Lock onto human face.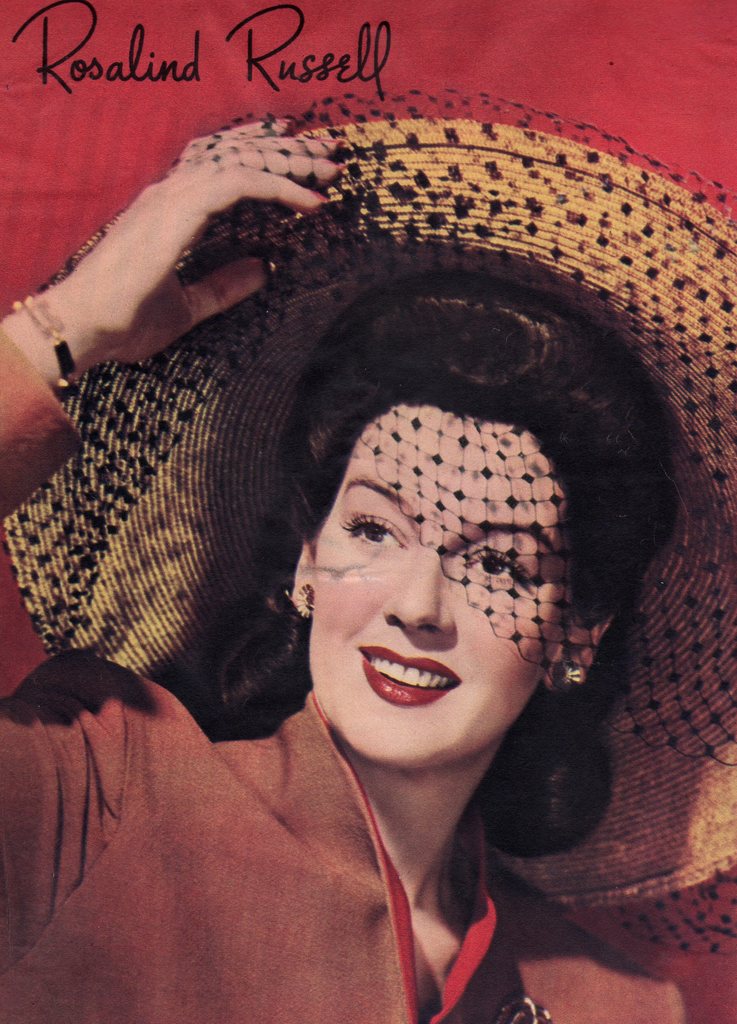
Locked: locate(312, 404, 588, 764).
